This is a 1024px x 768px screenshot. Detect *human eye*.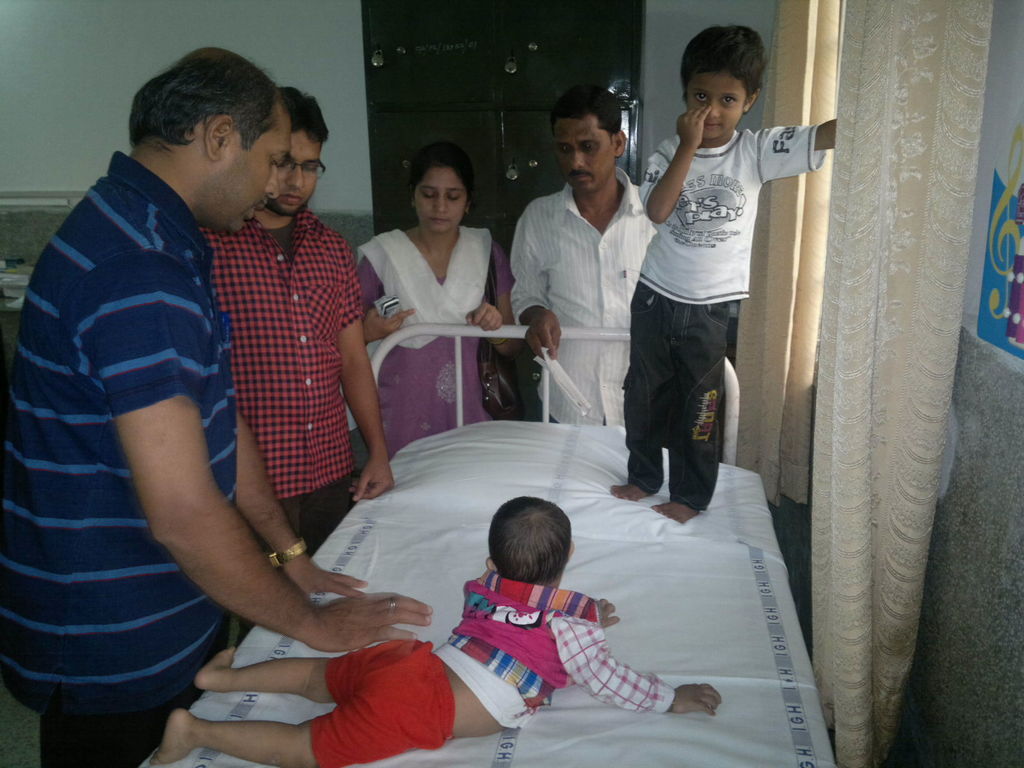
691/90/715/108.
